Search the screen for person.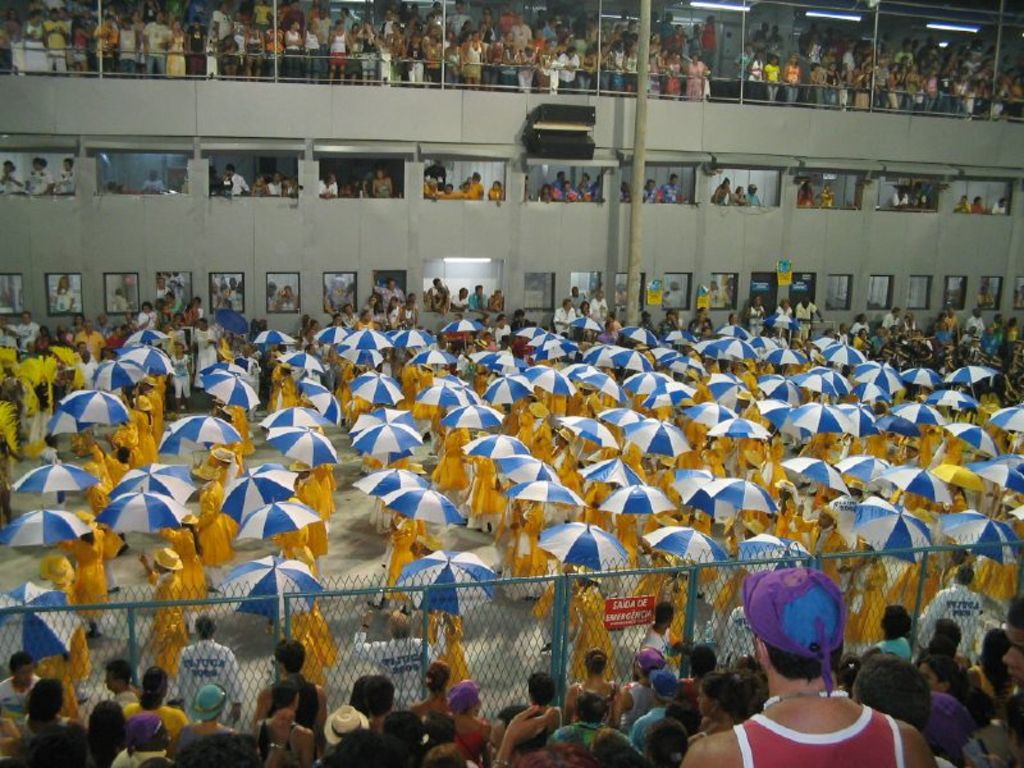
Found at [314,173,337,198].
